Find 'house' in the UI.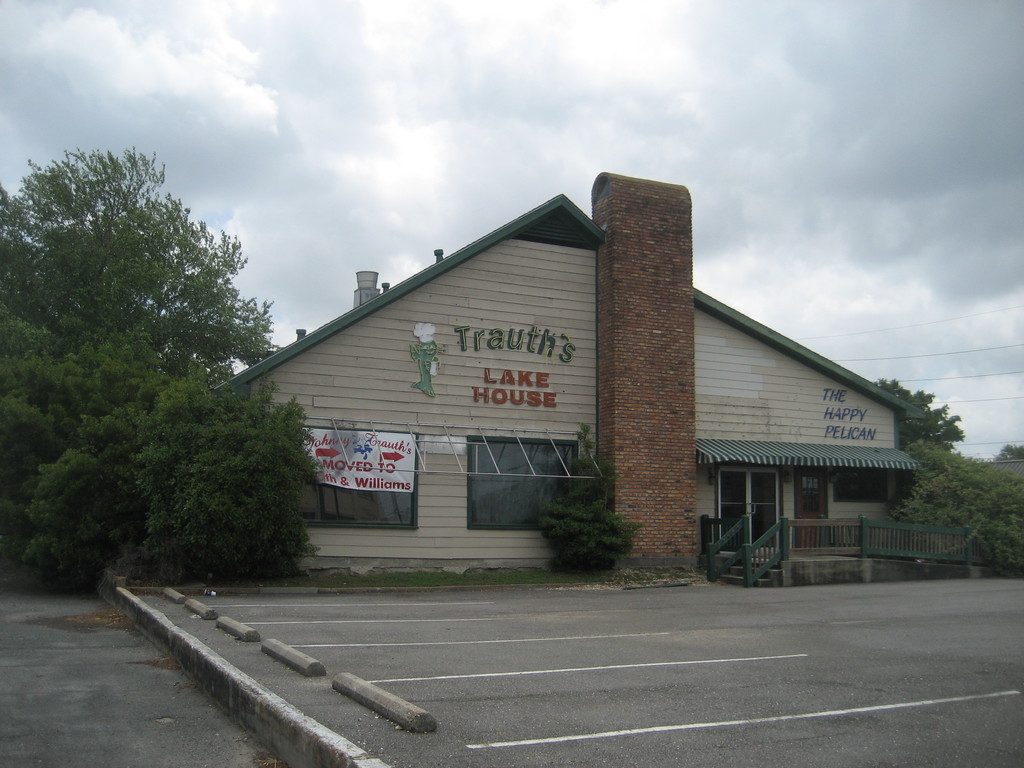
UI element at x1=205, y1=172, x2=936, y2=576.
